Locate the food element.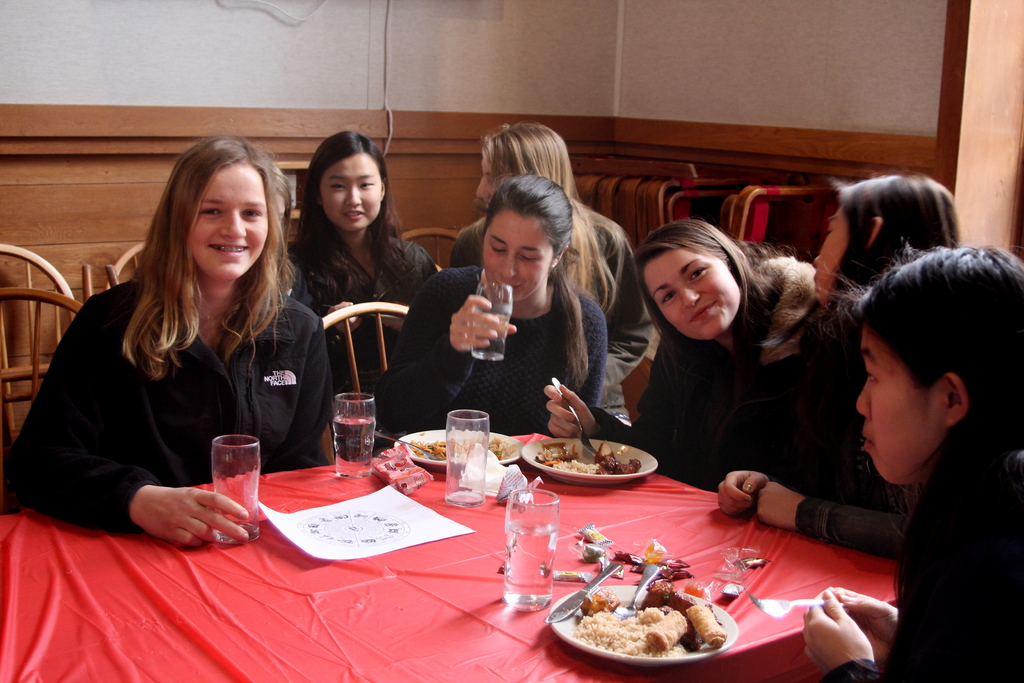
Element bbox: region(568, 575, 732, 653).
